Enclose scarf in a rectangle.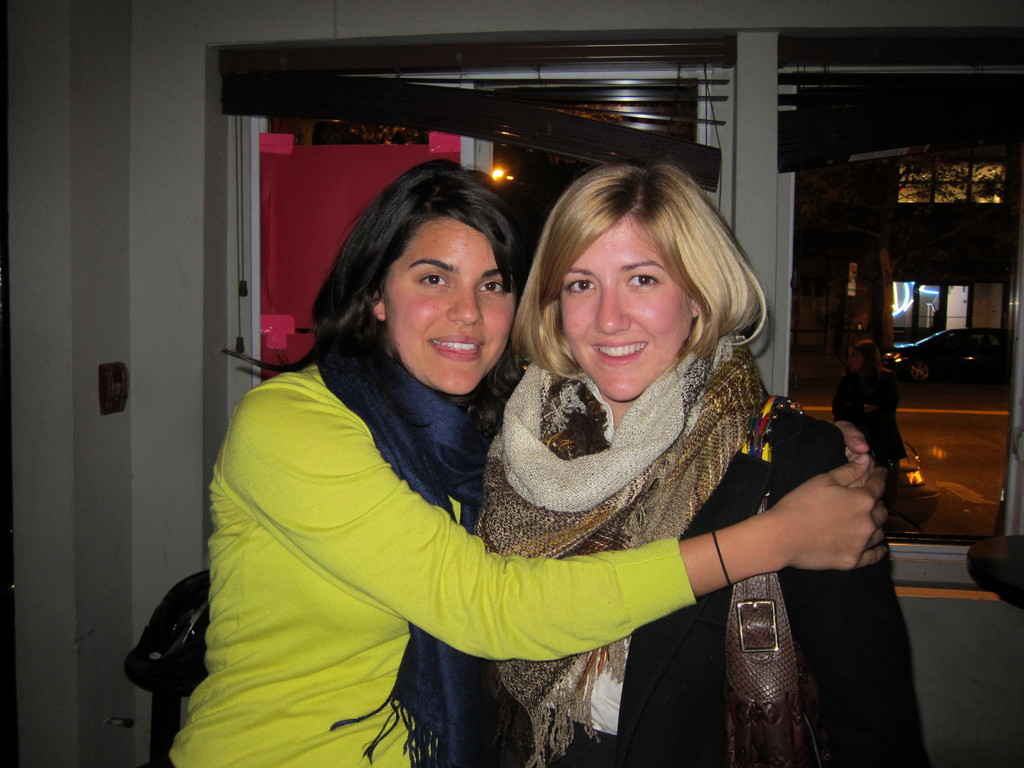
(left=314, top=331, right=488, bottom=767).
